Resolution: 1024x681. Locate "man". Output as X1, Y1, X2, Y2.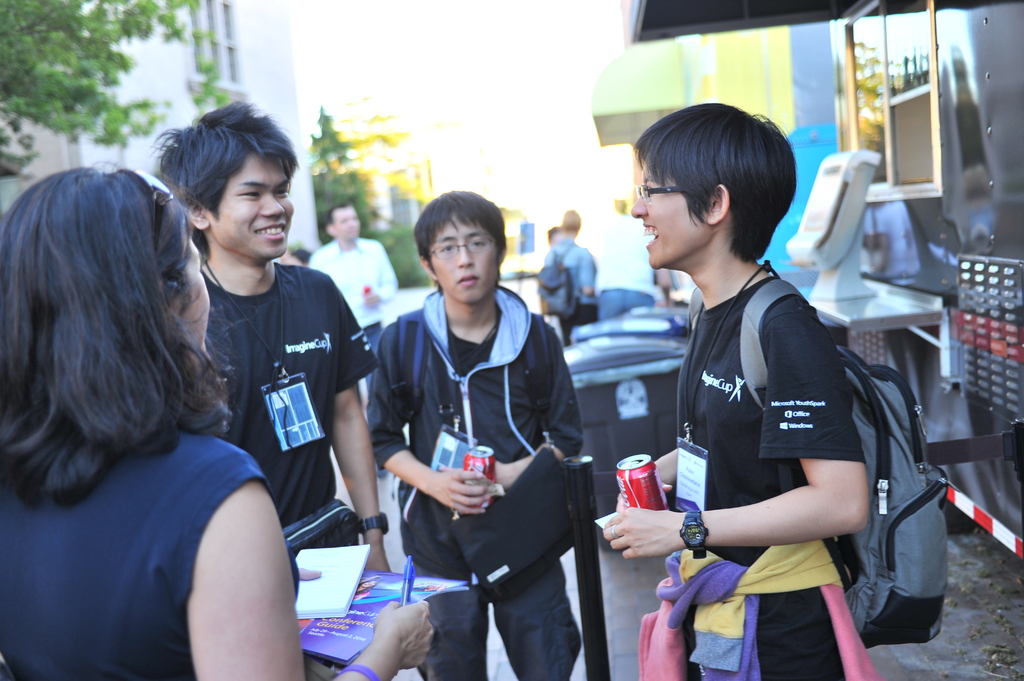
588, 97, 871, 680.
